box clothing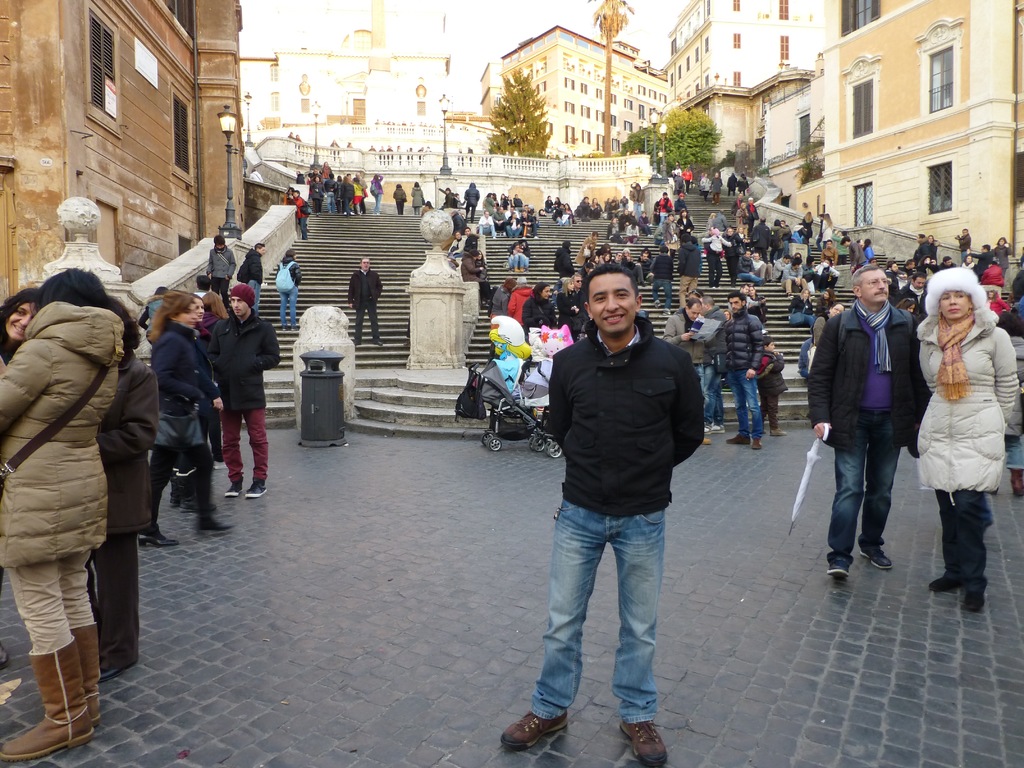
bbox(521, 245, 529, 264)
